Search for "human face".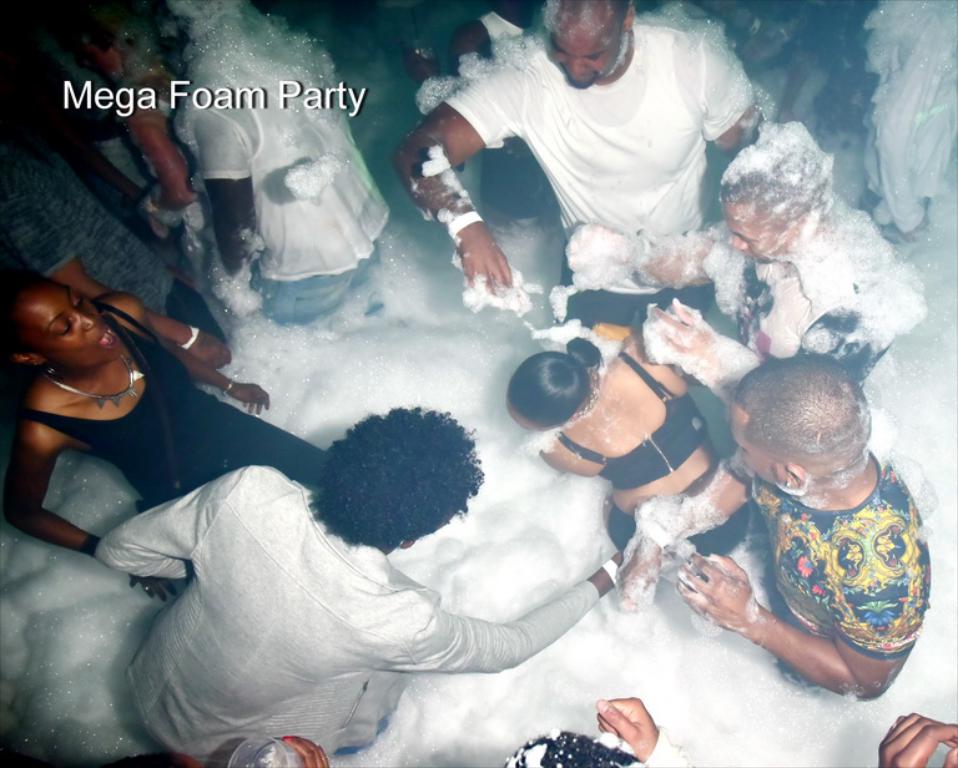
Found at <box>730,404,768,482</box>.
